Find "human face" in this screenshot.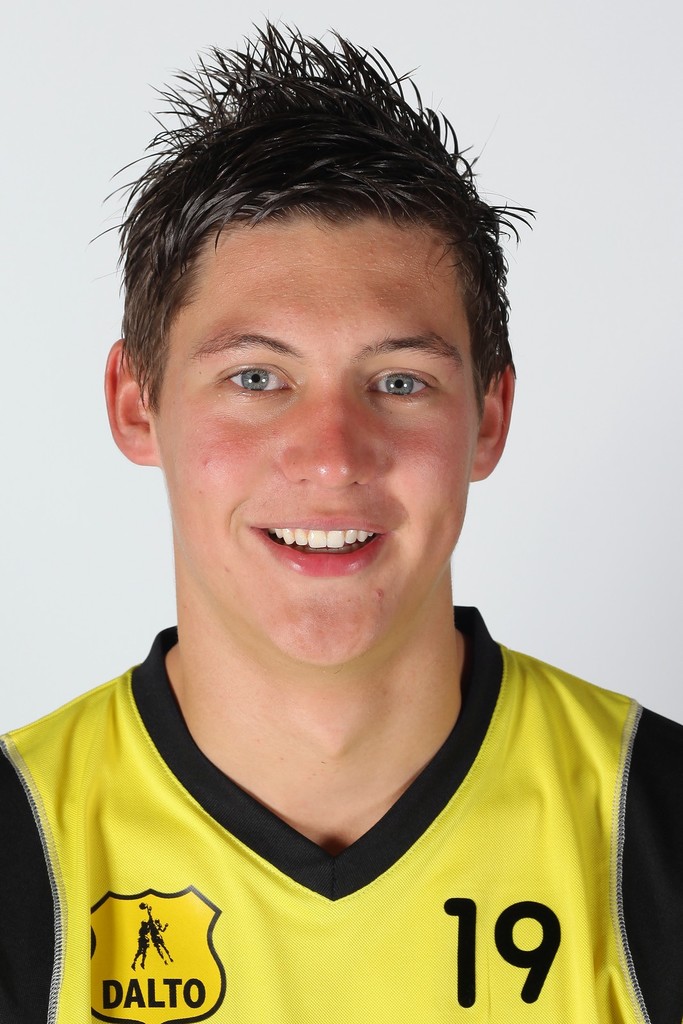
The bounding box for "human face" is x1=155 y1=208 x2=484 y2=670.
